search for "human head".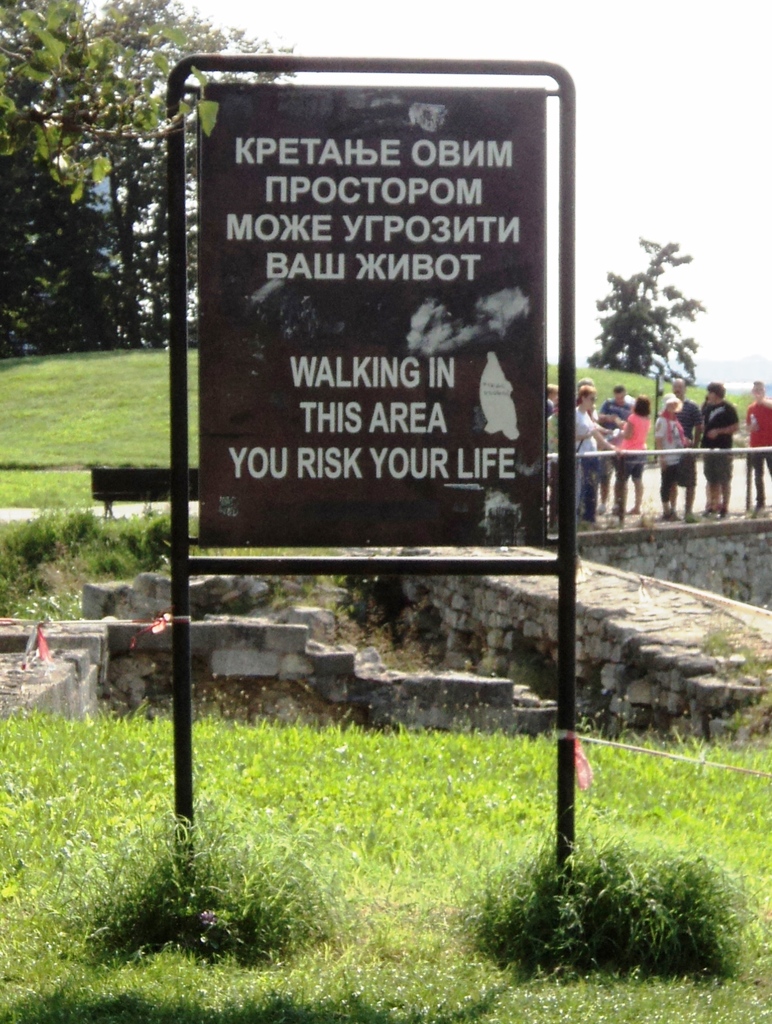
Found at (x1=574, y1=381, x2=597, y2=409).
